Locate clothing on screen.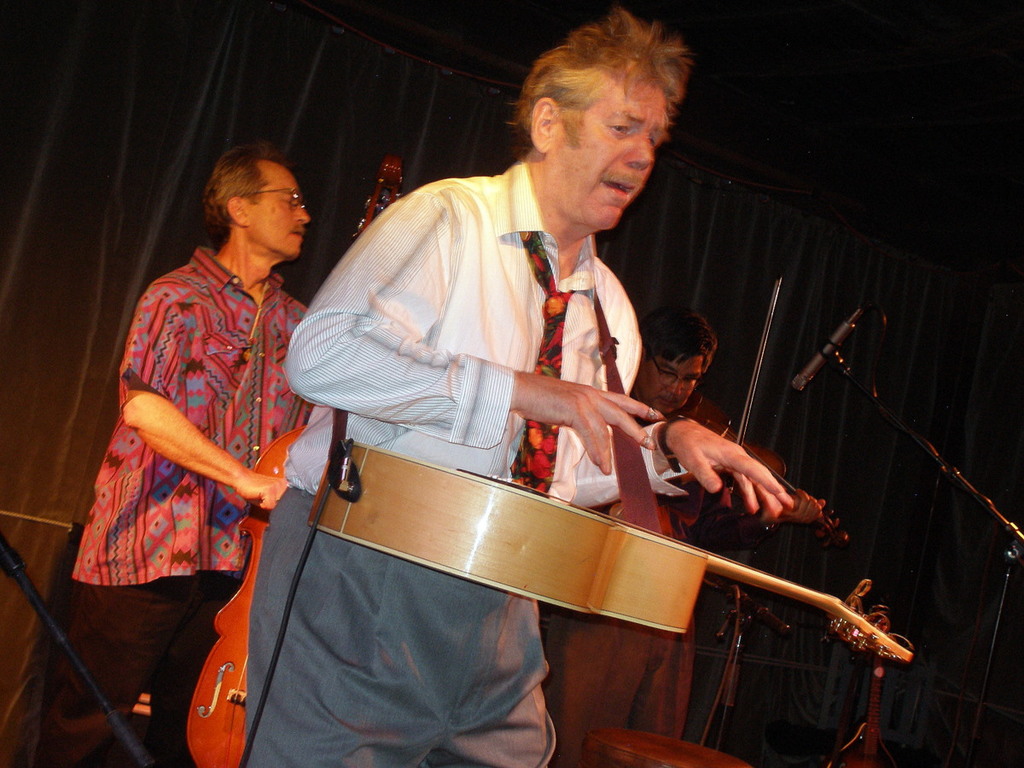
On screen at left=278, top=151, right=684, bottom=767.
